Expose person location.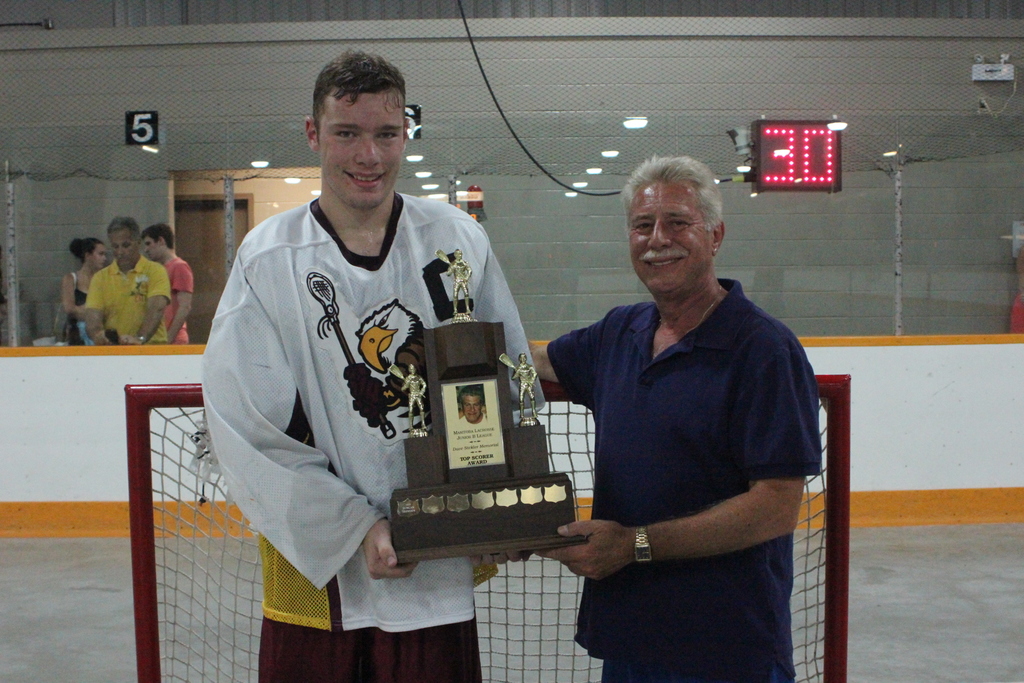
Exposed at detection(452, 388, 484, 425).
